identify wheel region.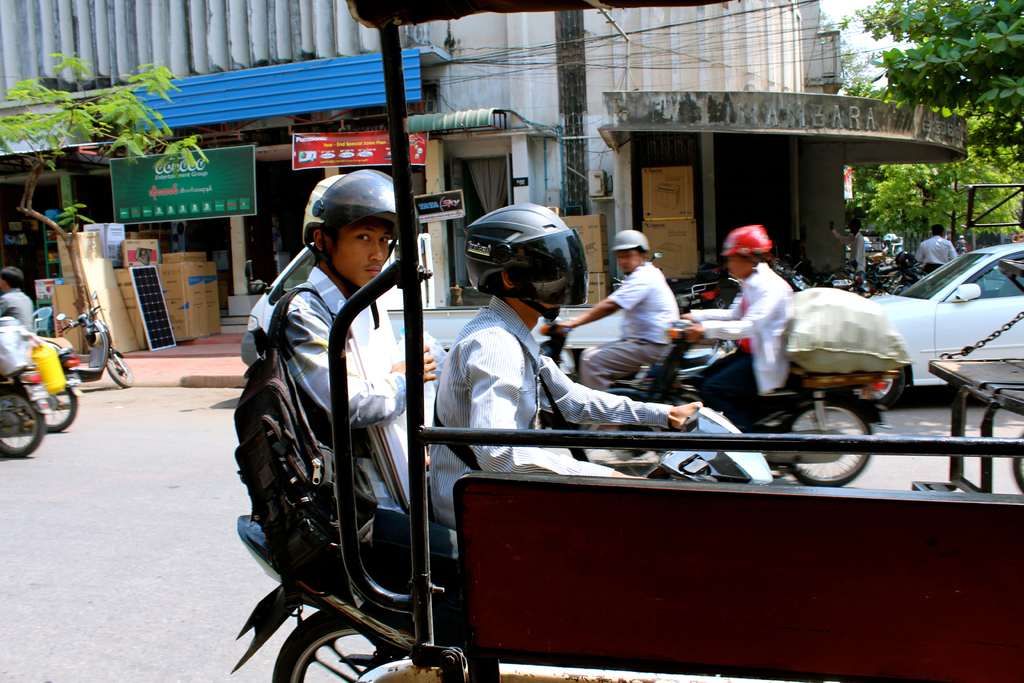
Region: 844 365 906 404.
